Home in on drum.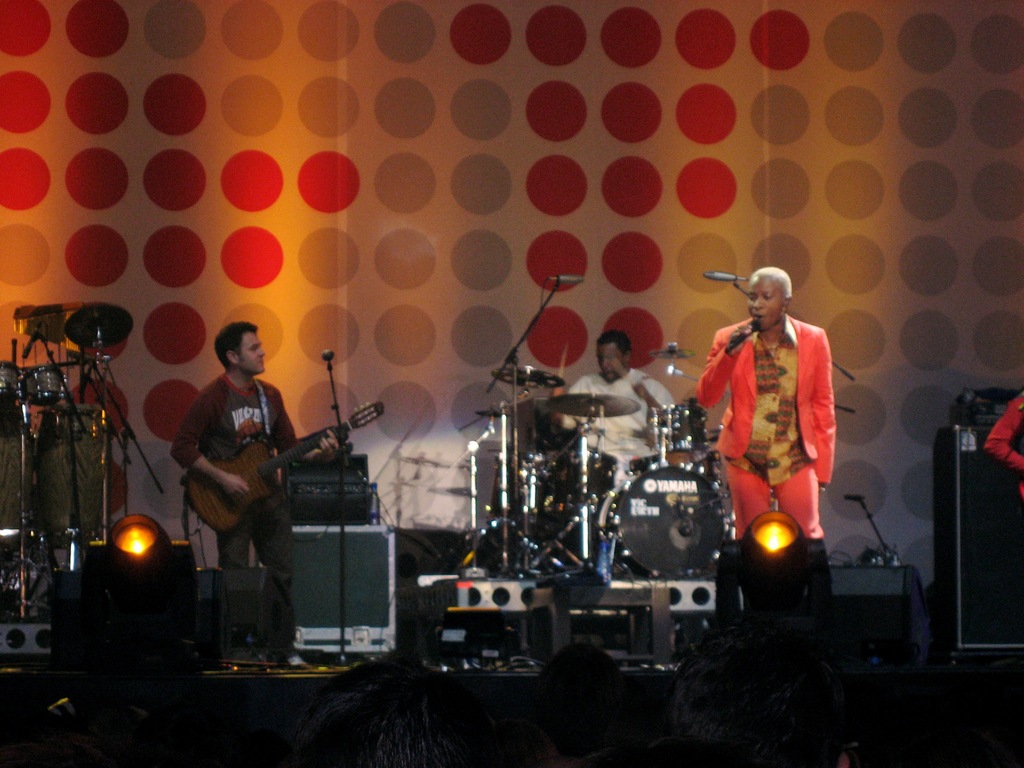
Homed in at locate(544, 452, 619, 519).
